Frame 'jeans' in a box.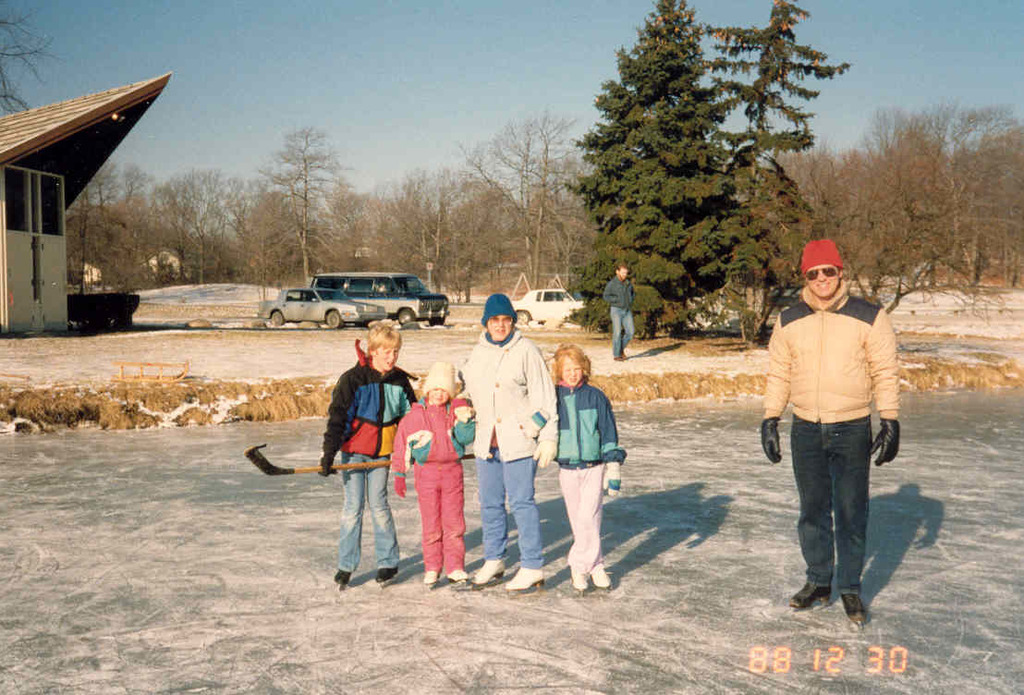
detection(612, 309, 637, 359).
